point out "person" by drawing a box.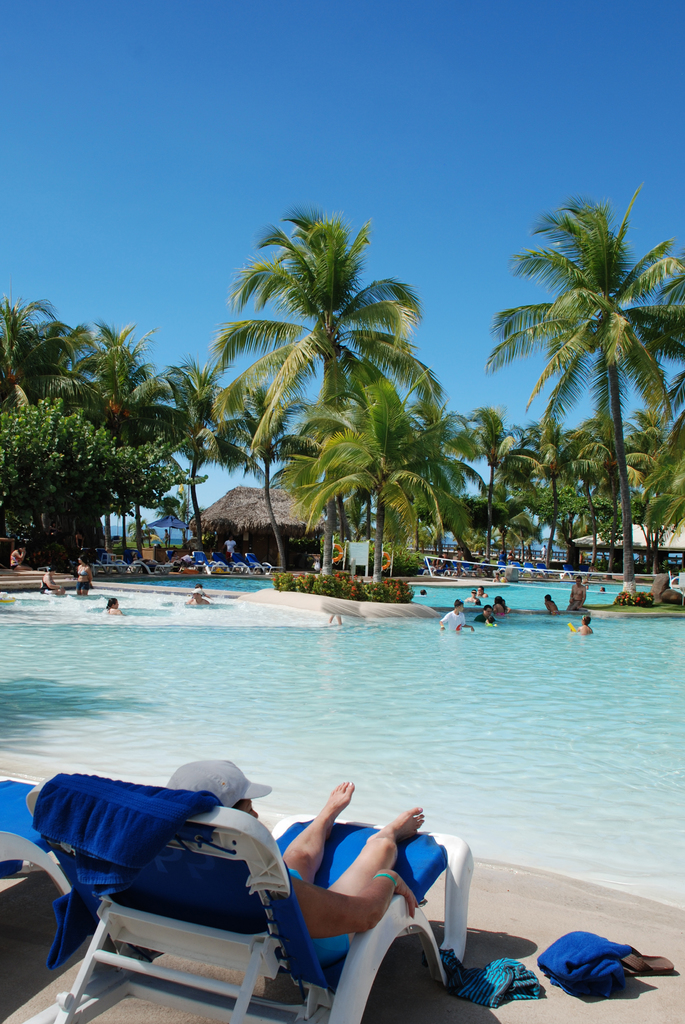
456, 537, 545, 577.
